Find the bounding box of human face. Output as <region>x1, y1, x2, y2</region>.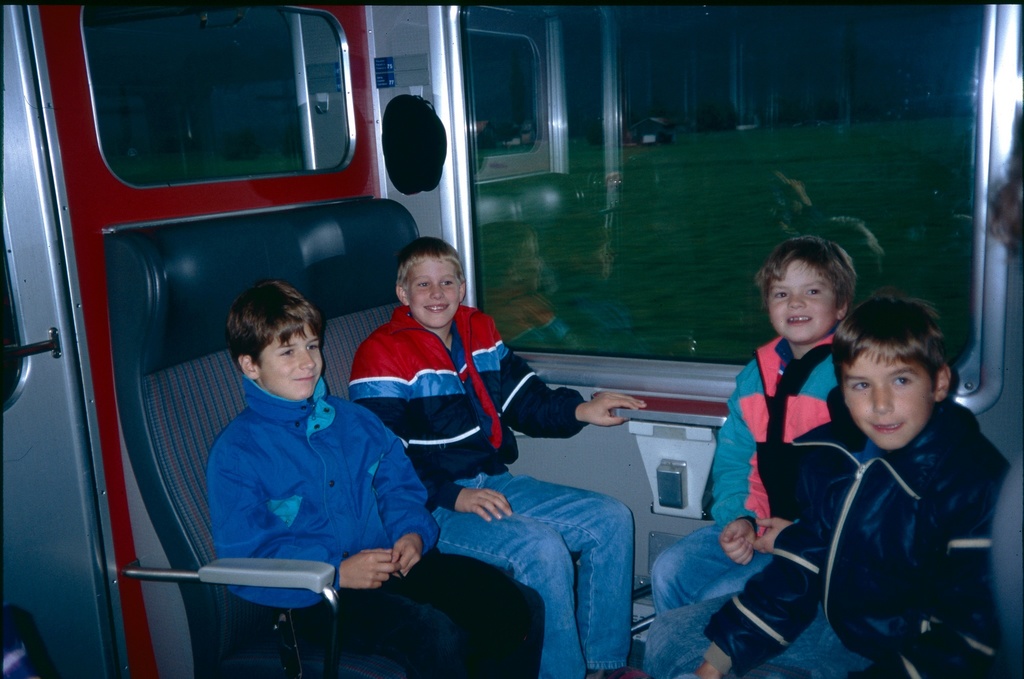
<region>409, 261, 461, 325</region>.
